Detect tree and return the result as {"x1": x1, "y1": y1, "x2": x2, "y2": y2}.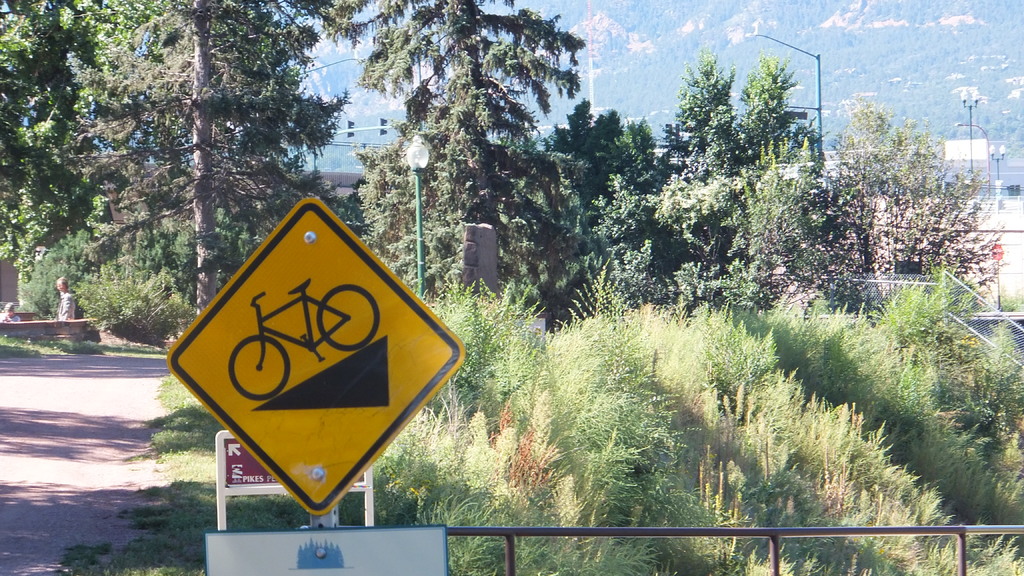
{"x1": 586, "y1": 172, "x2": 687, "y2": 305}.
